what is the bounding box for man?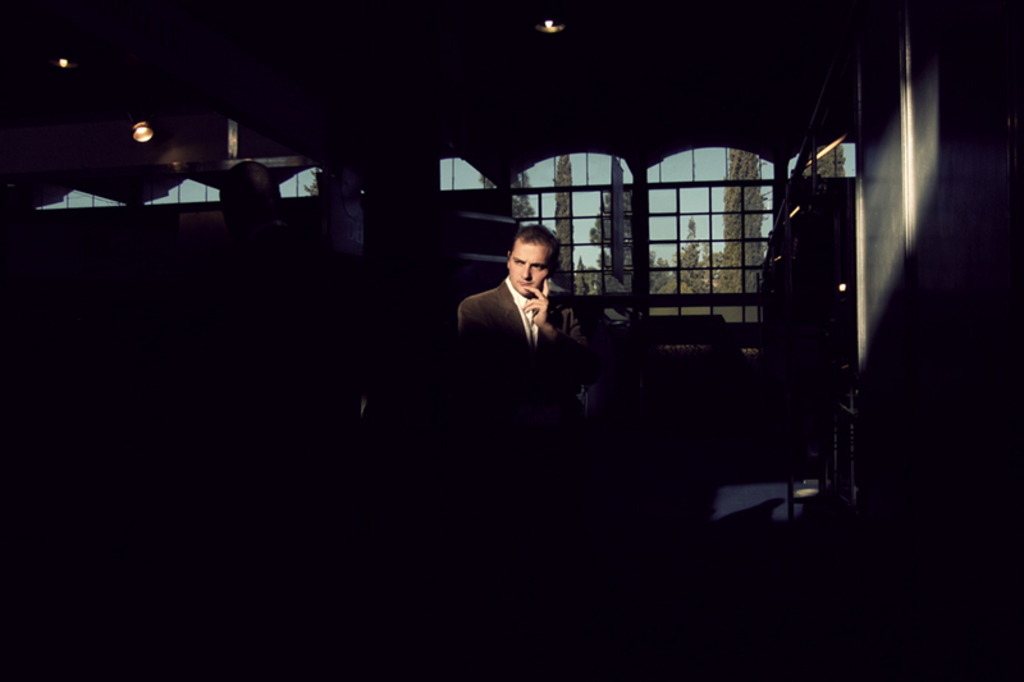
bbox(452, 216, 589, 395).
